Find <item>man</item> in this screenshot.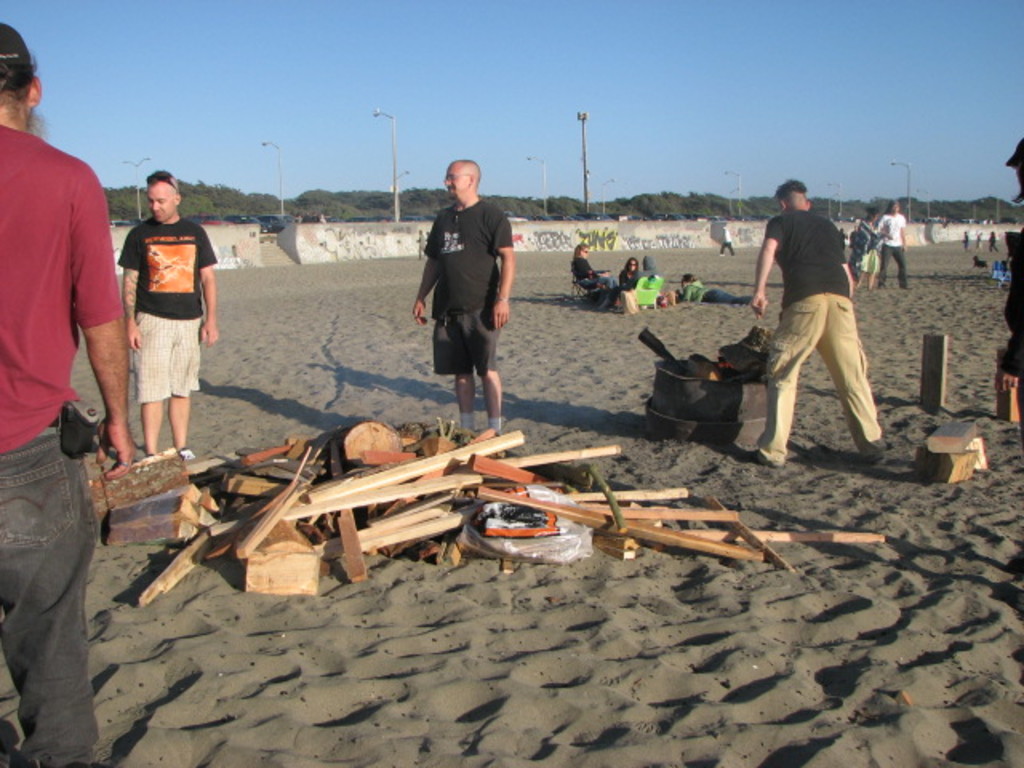
The bounding box for <item>man</item> is [411, 155, 525, 443].
